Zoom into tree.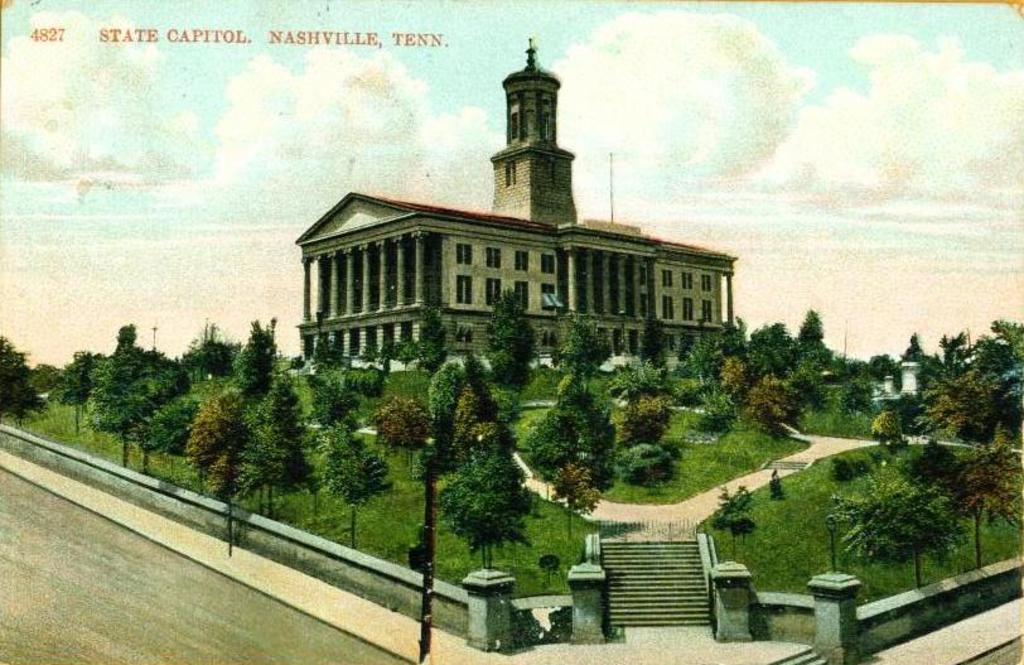
Zoom target: Rect(946, 439, 1023, 572).
